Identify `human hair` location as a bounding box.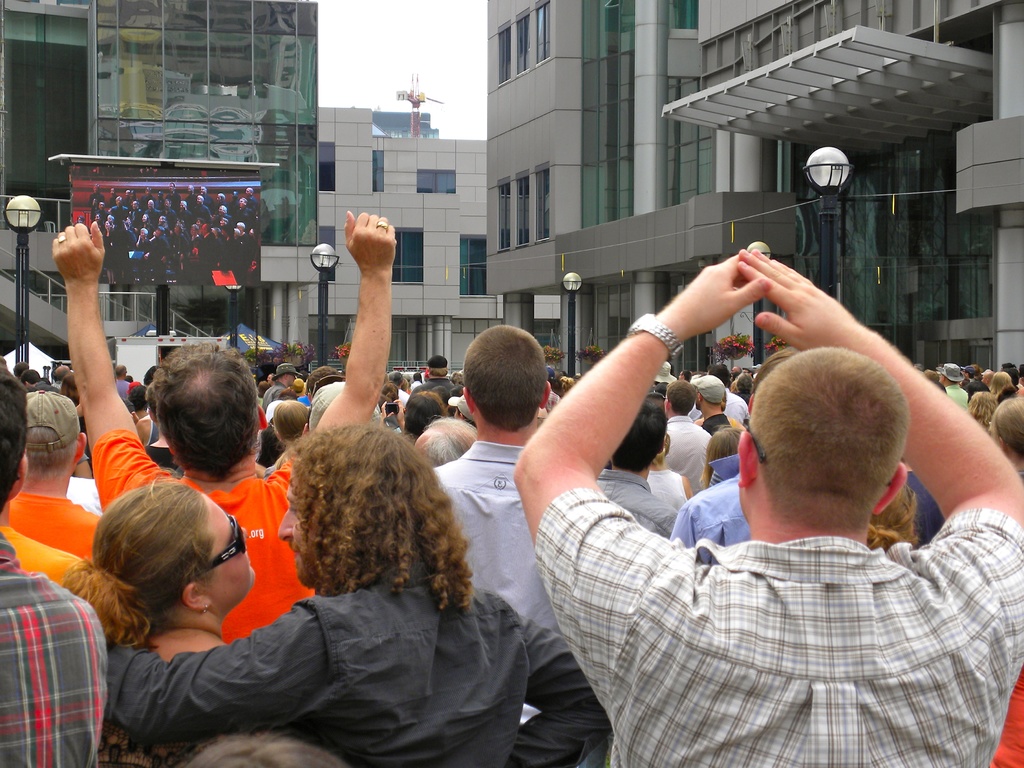
x1=466 y1=322 x2=550 y2=426.
